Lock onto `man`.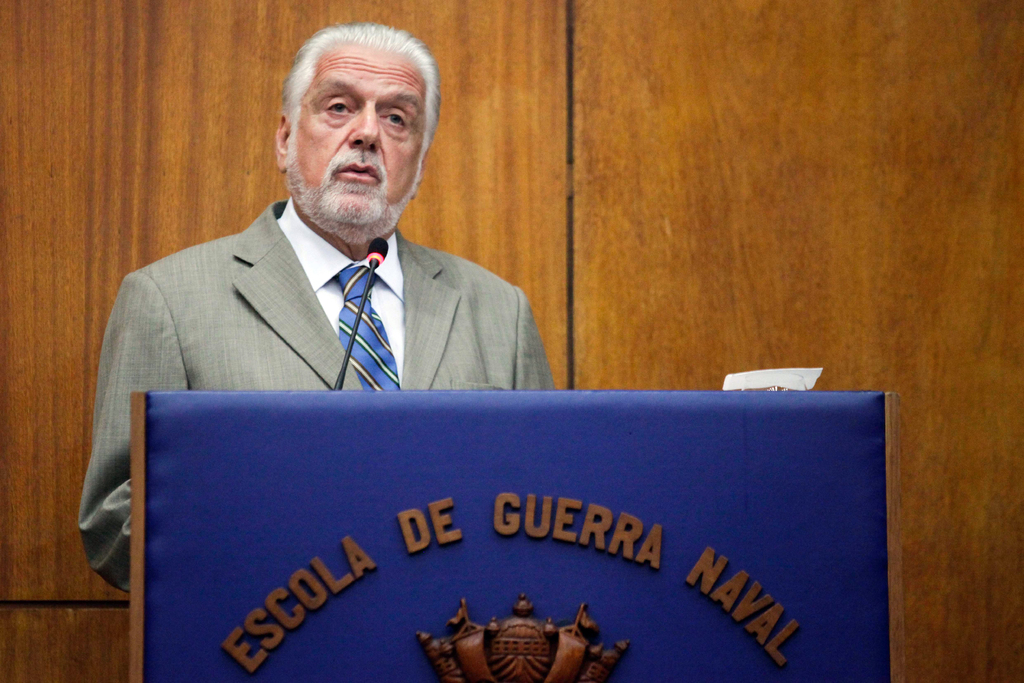
Locked: {"left": 72, "top": 22, "right": 557, "bottom": 605}.
